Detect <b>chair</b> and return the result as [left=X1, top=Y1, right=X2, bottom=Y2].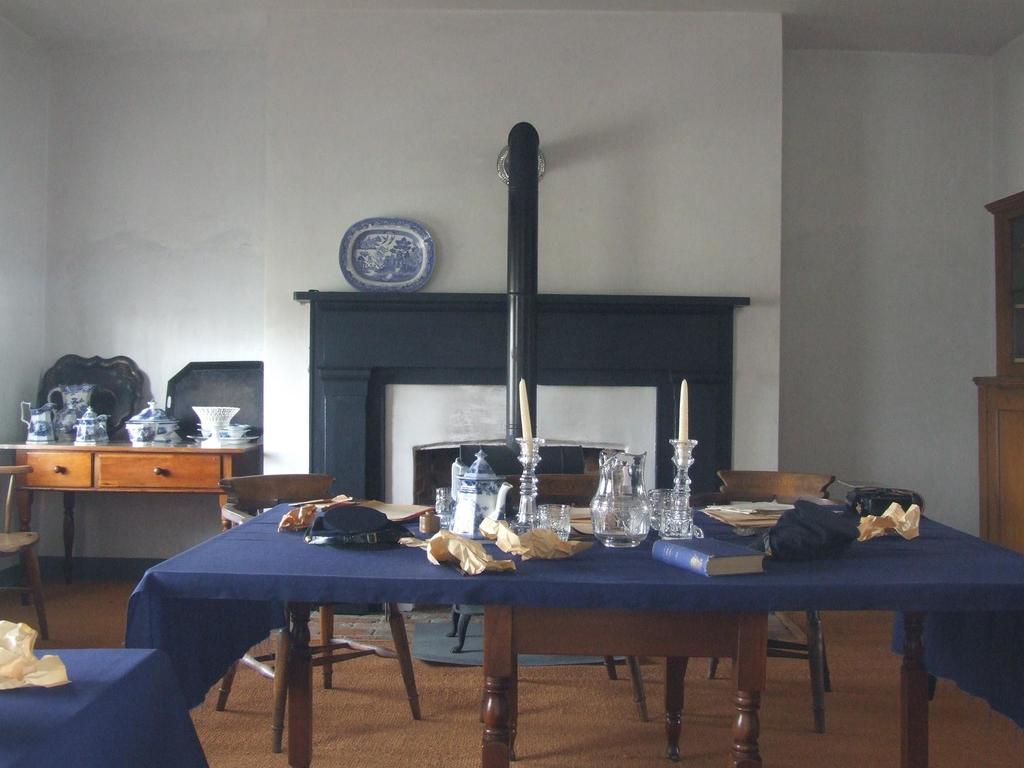
[left=472, top=465, right=652, bottom=722].
